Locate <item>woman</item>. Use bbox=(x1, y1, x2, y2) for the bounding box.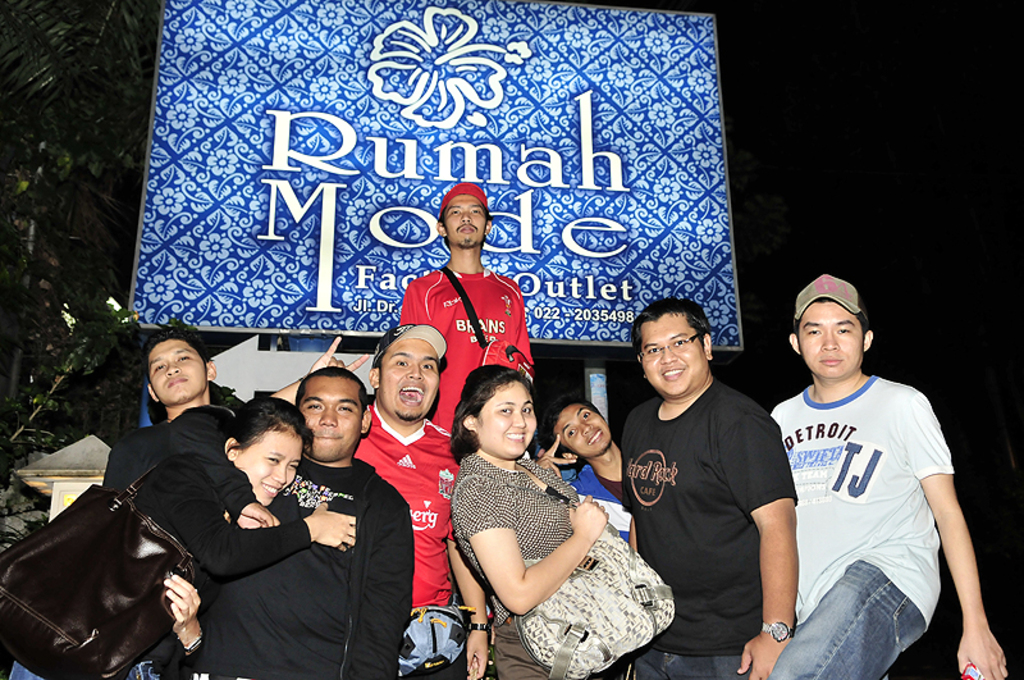
bbox=(8, 384, 355, 679).
